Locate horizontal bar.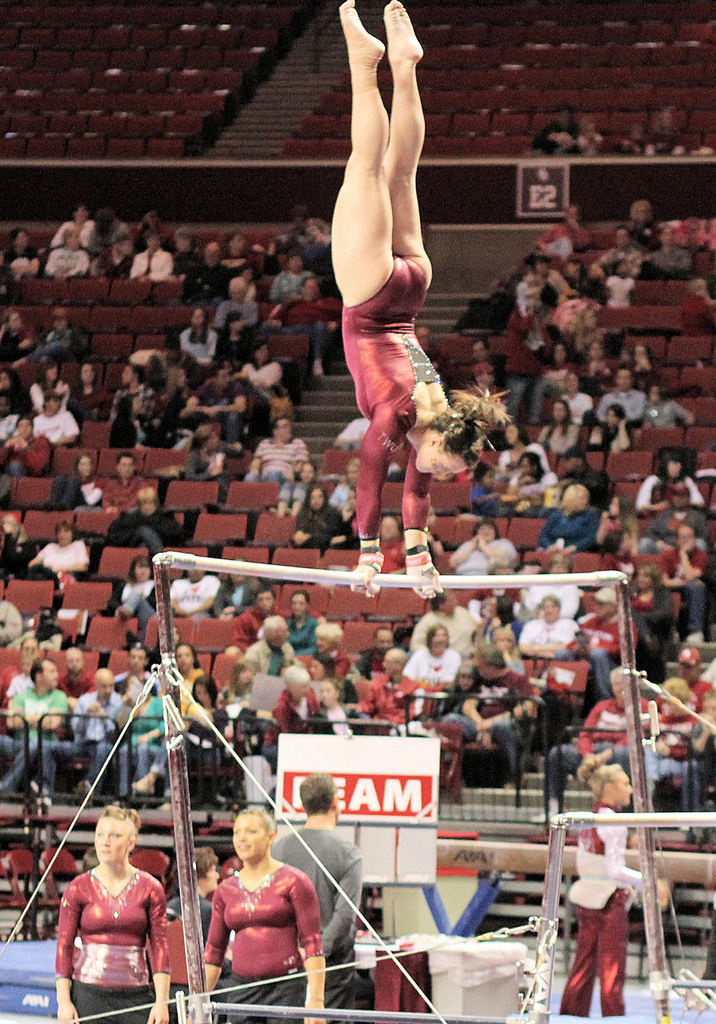
Bounding box: <box>153,551,625,586</box>.
